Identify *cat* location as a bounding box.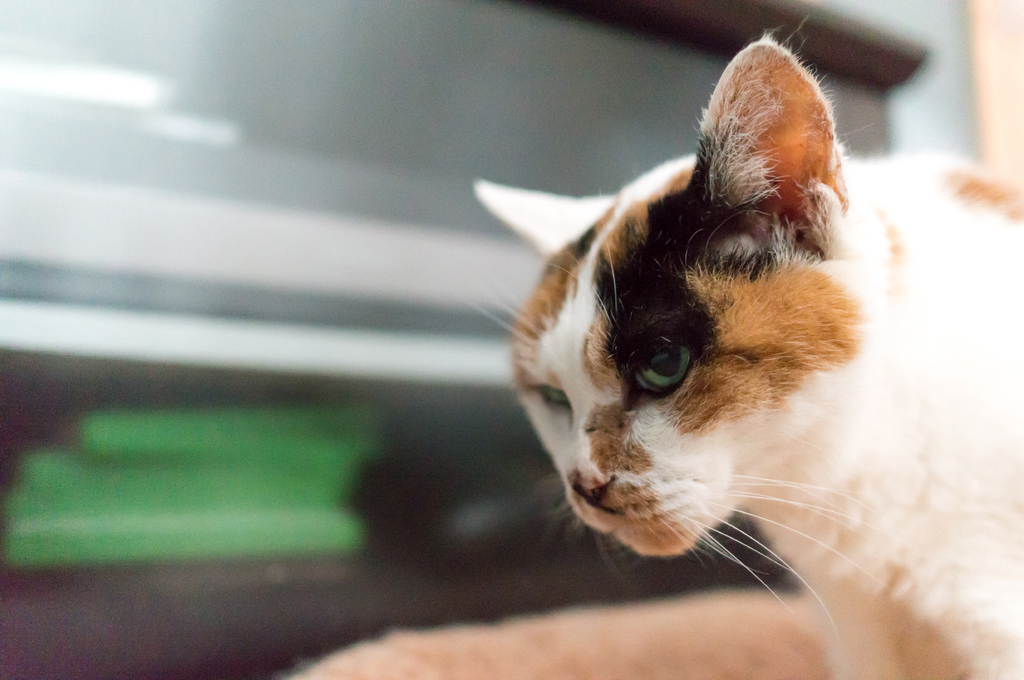
bbox=[454, 13, 1023, 679].
